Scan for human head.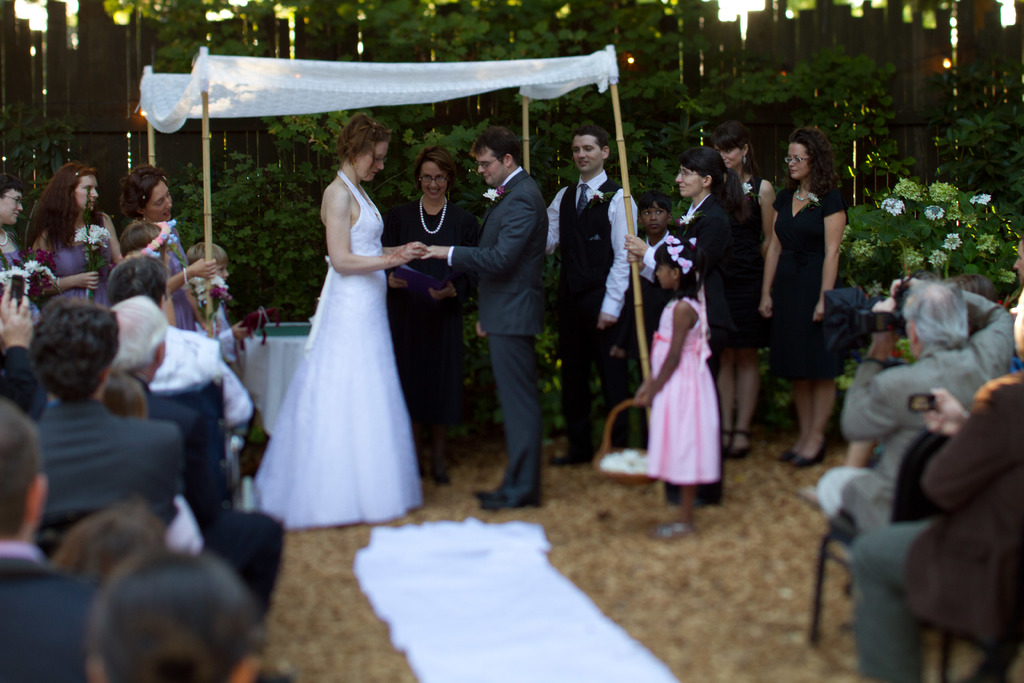
Scan result: BBox(471, 126, 518, 186).
